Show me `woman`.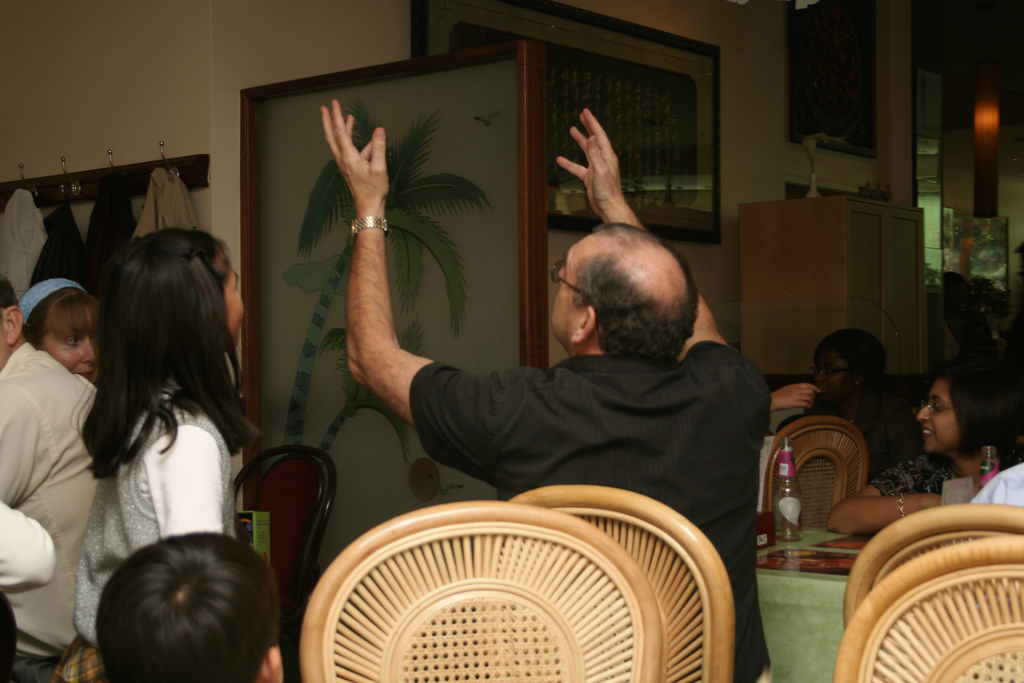
`woman` is here: 819:359:1023:532.
